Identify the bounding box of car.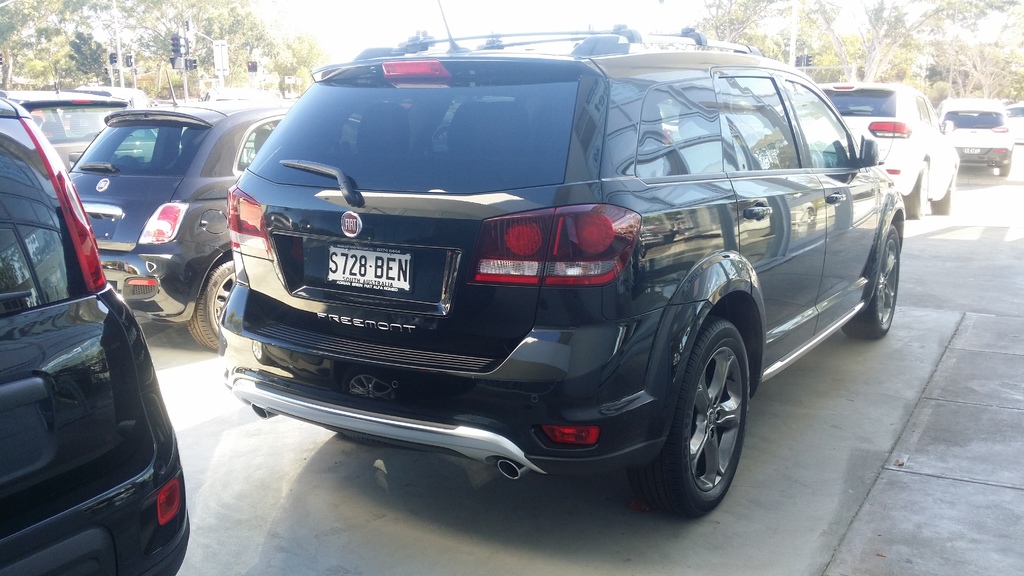
detection(940, 98, 1011, 178).
